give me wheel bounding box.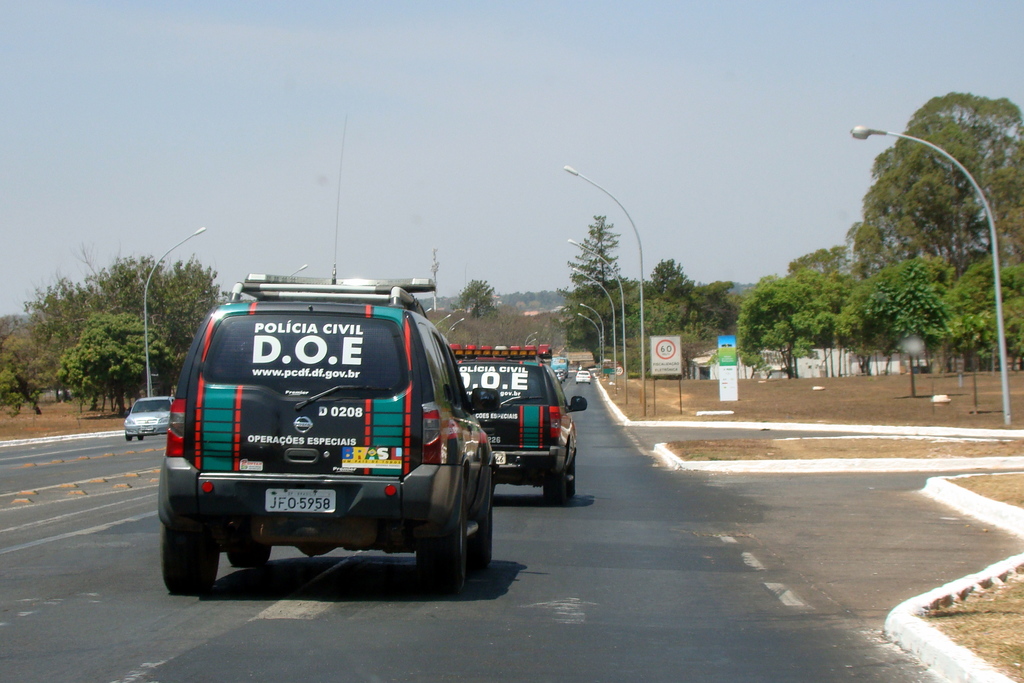
crop(411, 453, 471, 589).
